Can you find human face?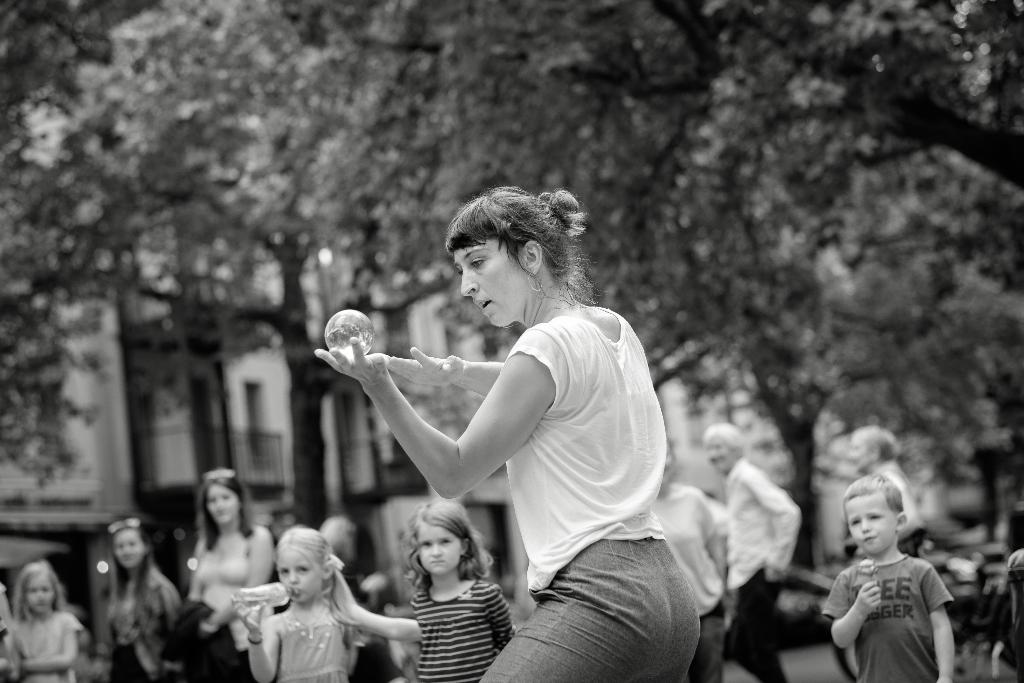
Yes, bounding box: rect(845, 488, 900, 556).
